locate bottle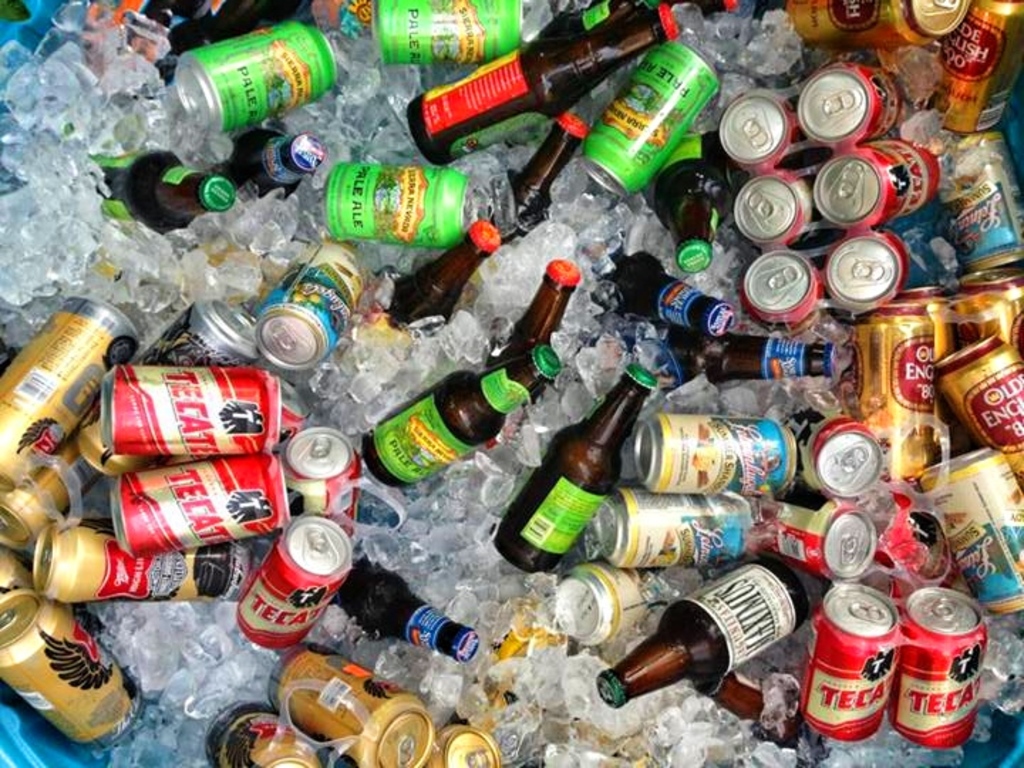
(475, 118, 593, 243)
